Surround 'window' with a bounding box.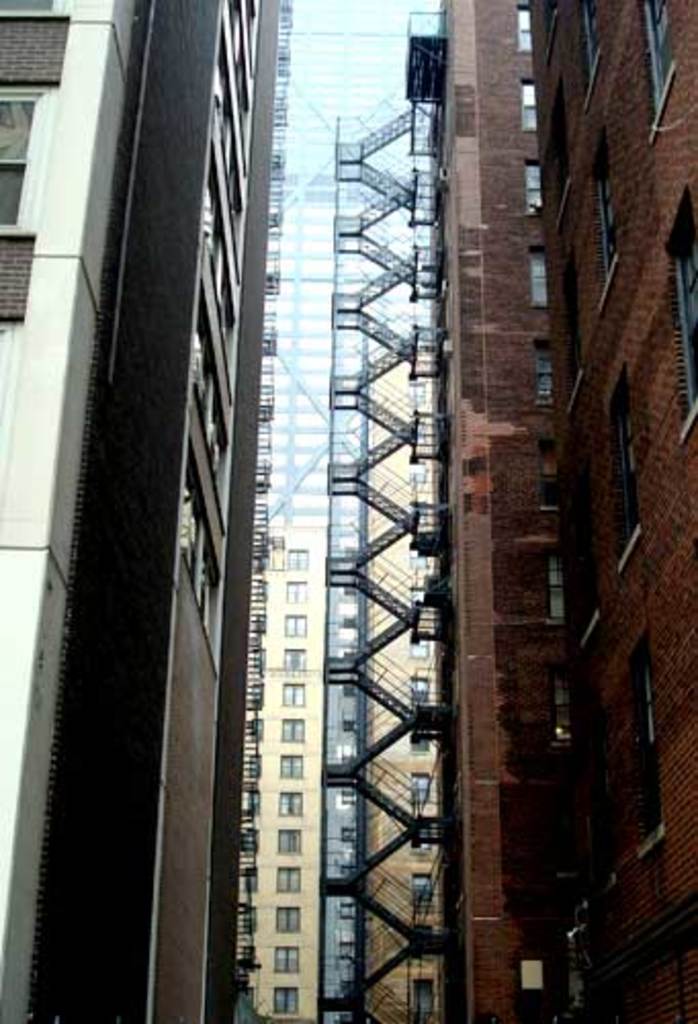
crop(411, 772, 434, 807).
